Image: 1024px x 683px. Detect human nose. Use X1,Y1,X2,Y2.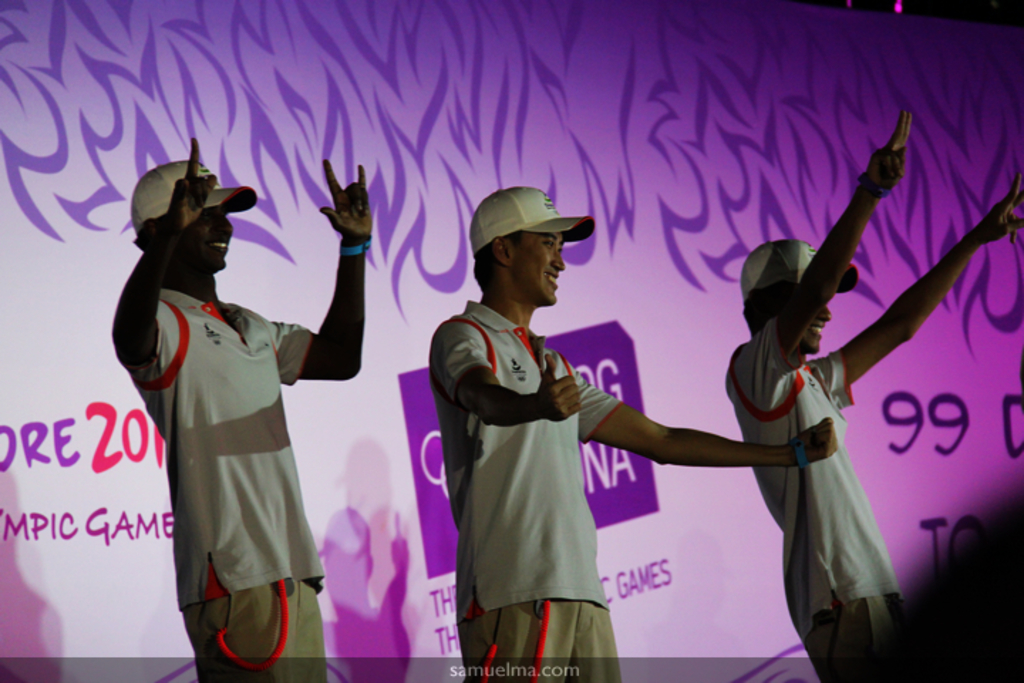
218,218,236,236.
